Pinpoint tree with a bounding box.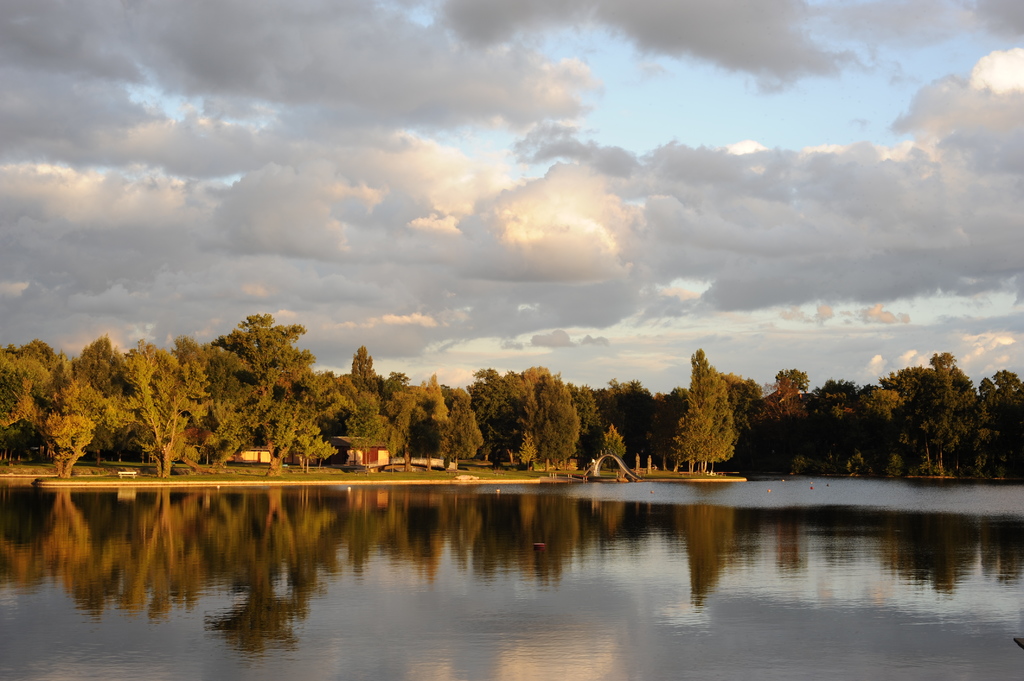
{"x1": 314, "y1": 439, "x2": 337, "y2": 469}.
